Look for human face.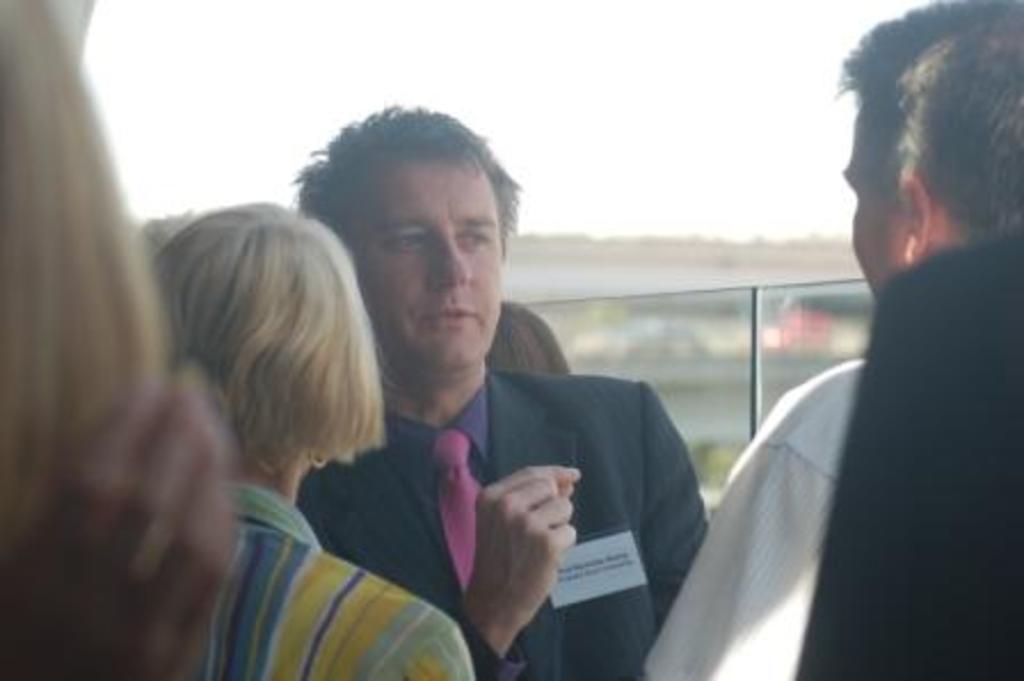
Found: <box>839,107,905,302</box>.
